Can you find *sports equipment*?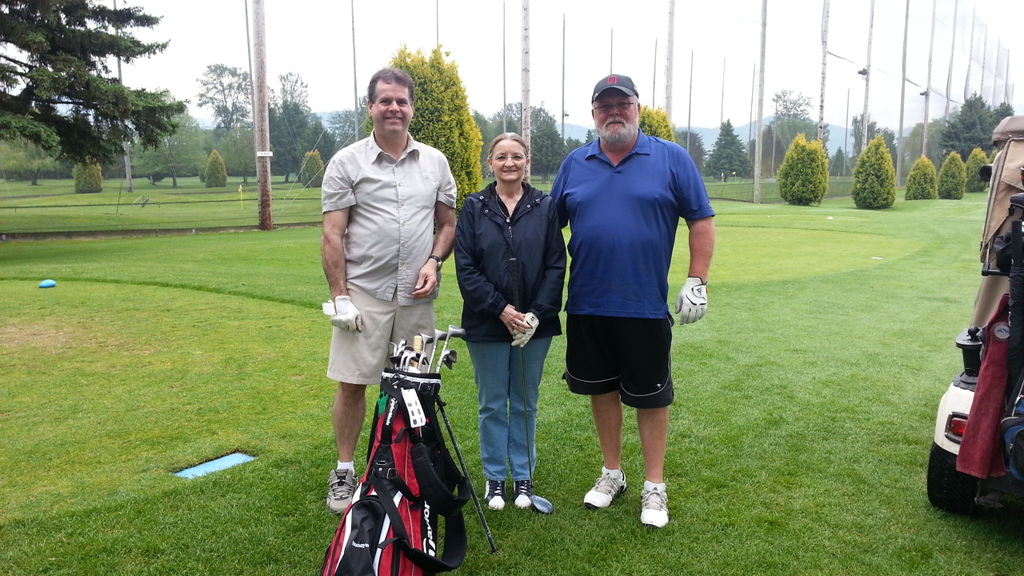
Yes, bounding box: {"left": 513, "top": 312, "right": 537, "bottom": 346}.
